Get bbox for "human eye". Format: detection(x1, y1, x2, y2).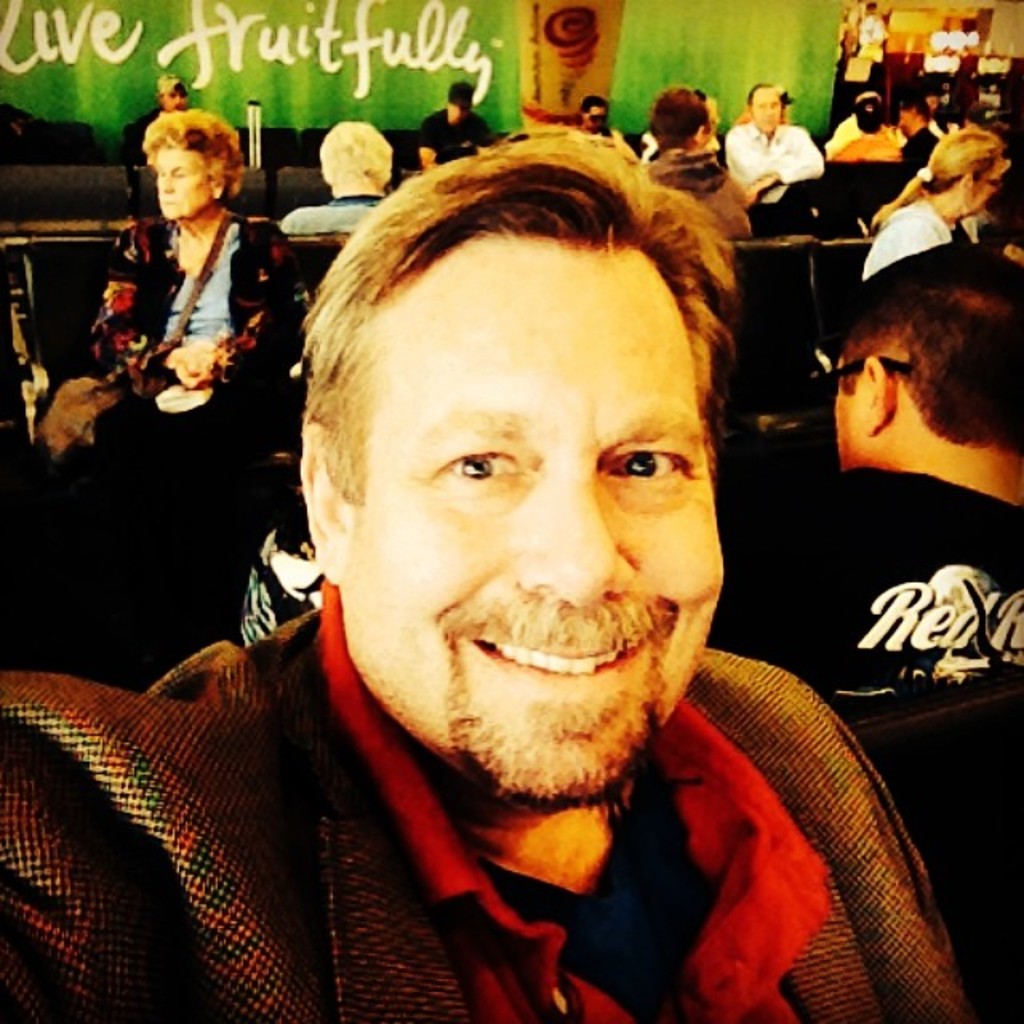
detection(608, 445, 693, 483).
